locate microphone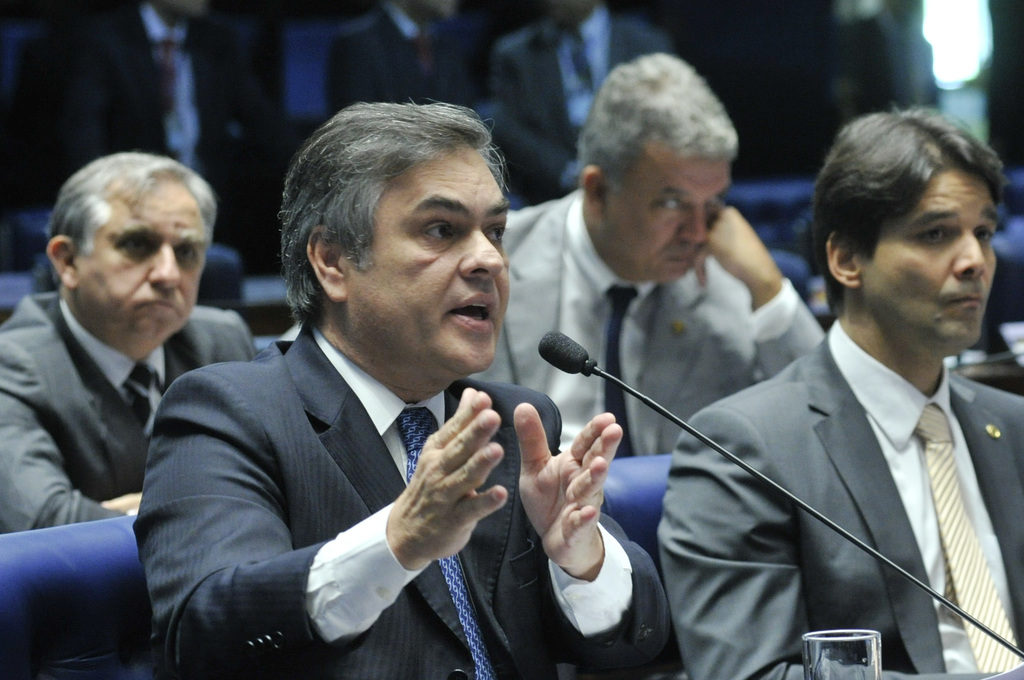
region(529, 332, 1016, 658)
